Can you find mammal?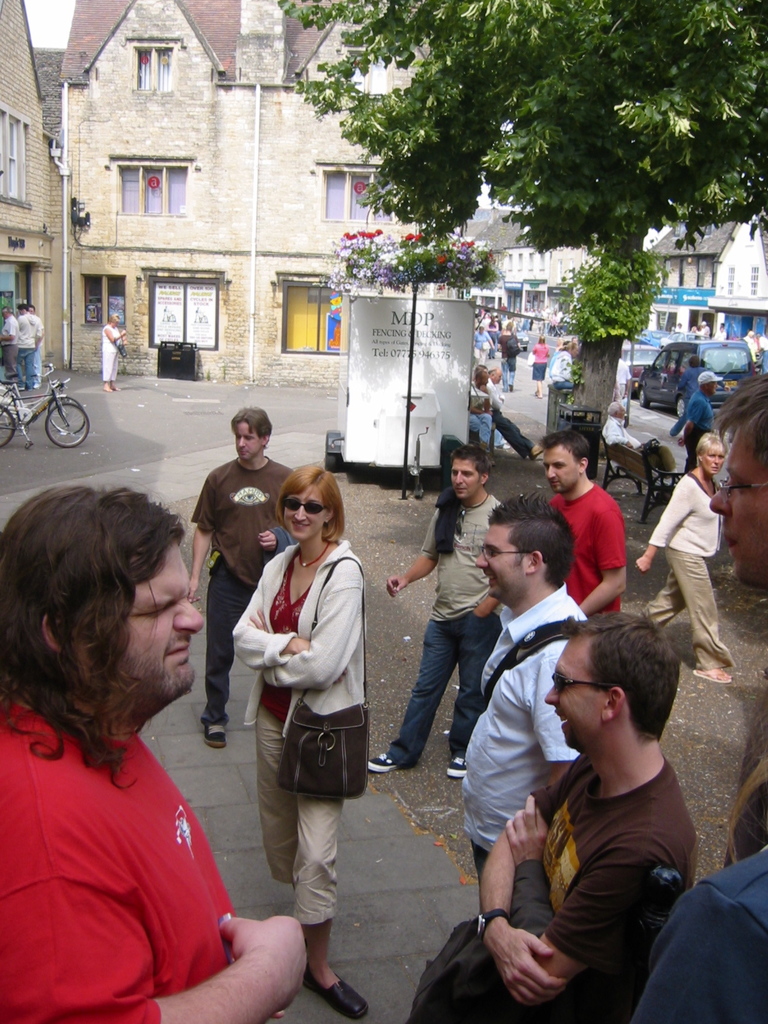
Yes, bounding box: (1,434,266,1023).
